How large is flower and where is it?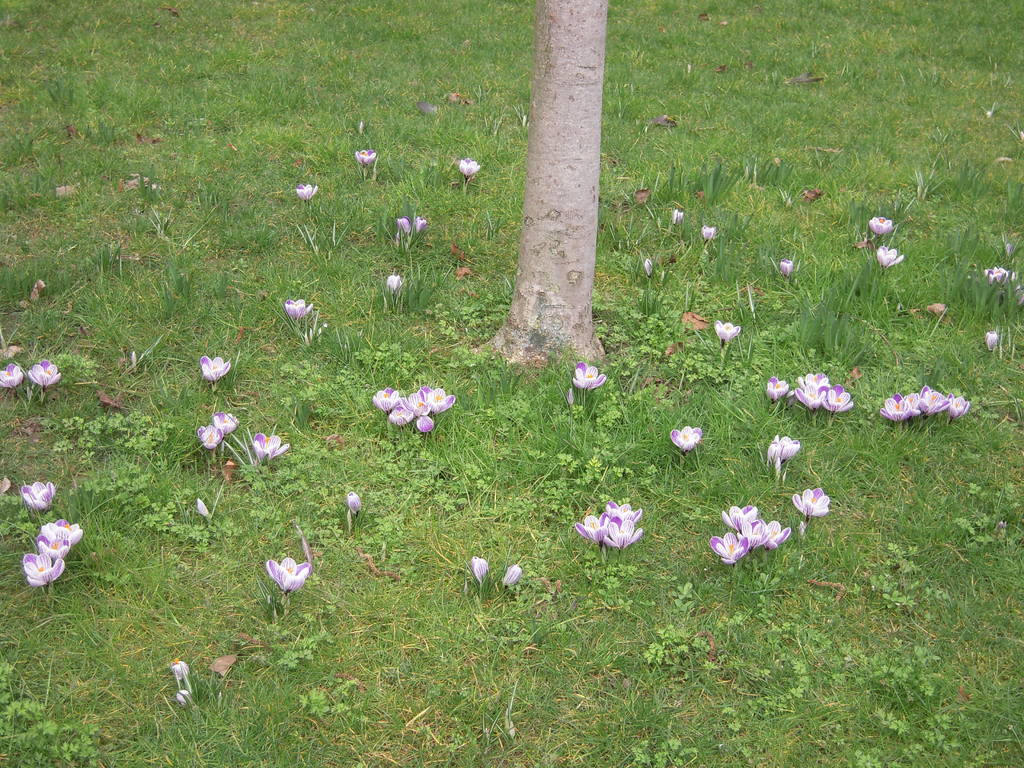
Bounding box: left=197, top=353, right=230, bottom=380.
